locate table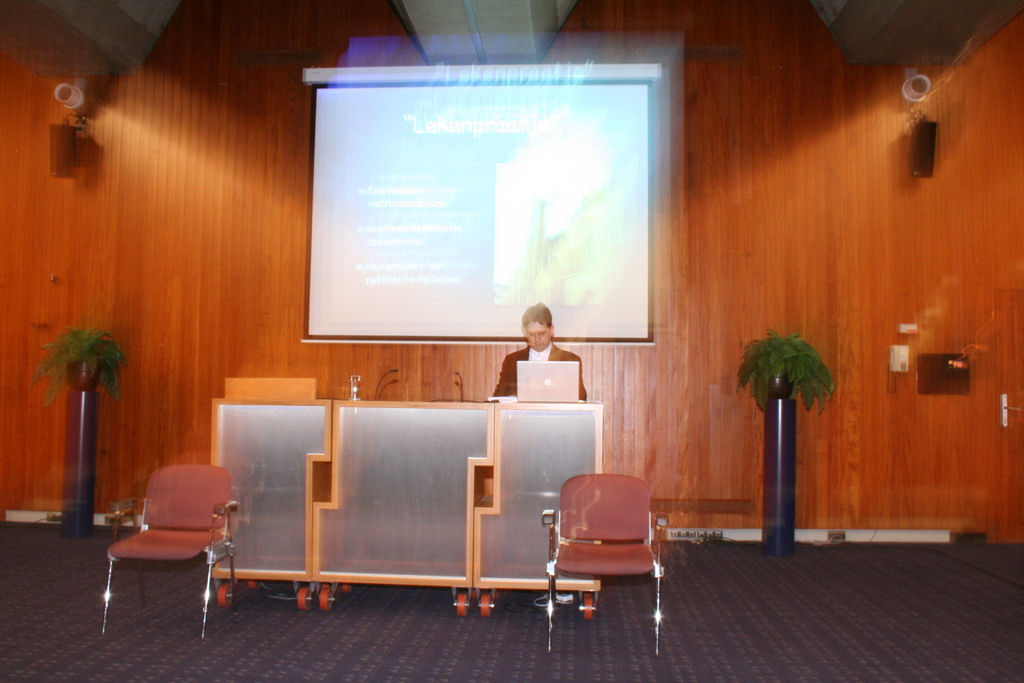
(214,378,603,621)
